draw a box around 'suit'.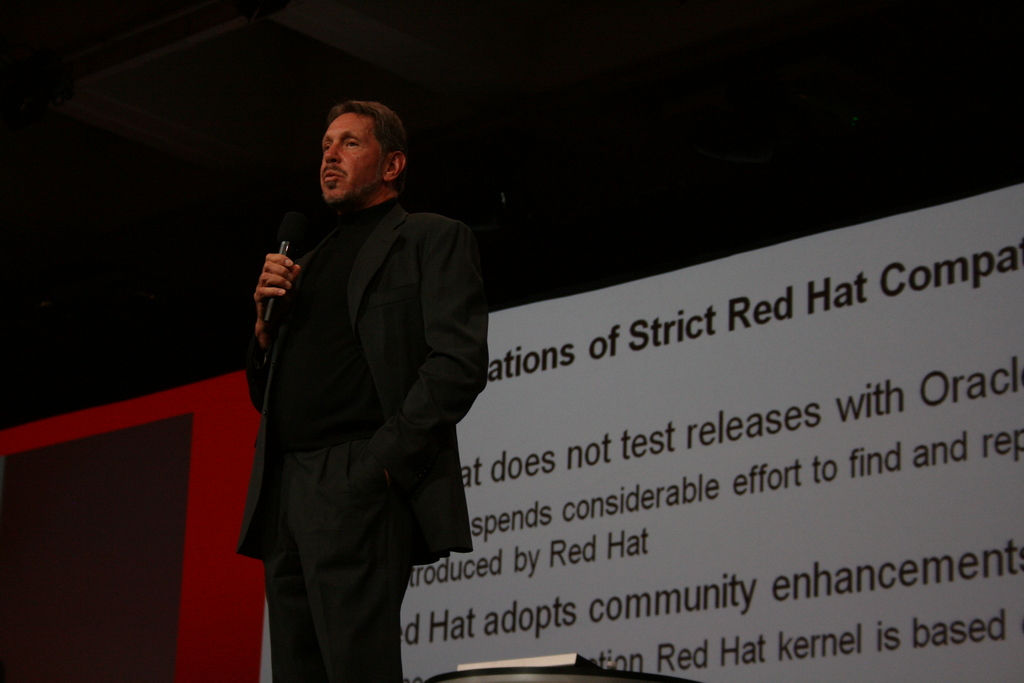
(x1=253, y1=125, x2=470, y2=635).
